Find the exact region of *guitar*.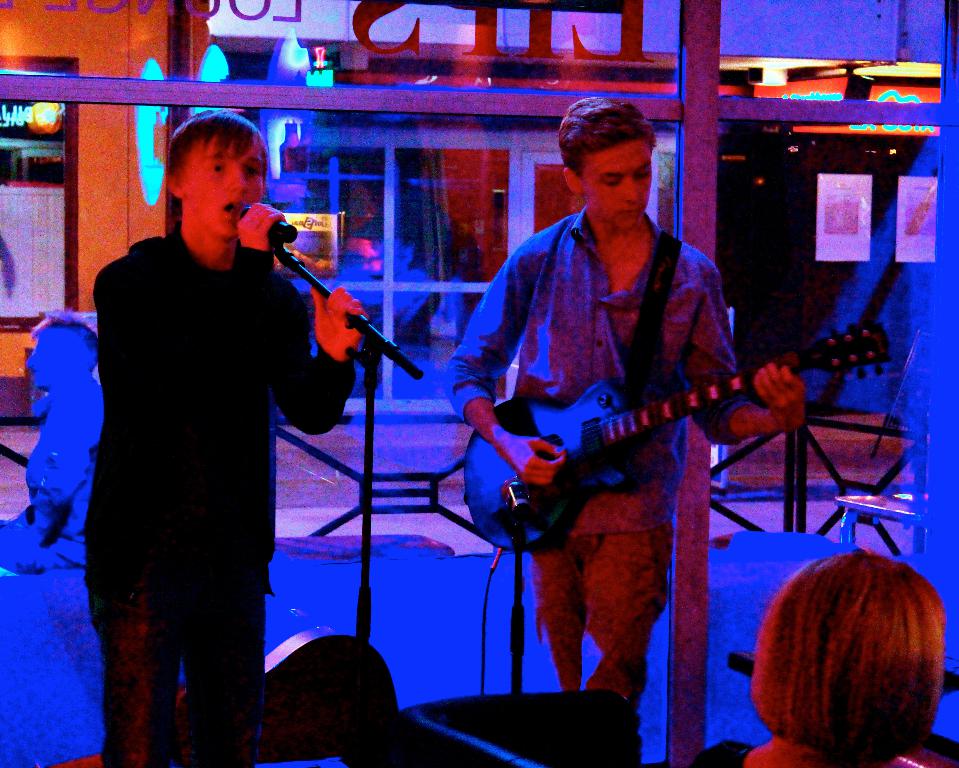
Exact region: crop(441, 287, 873, 577).
